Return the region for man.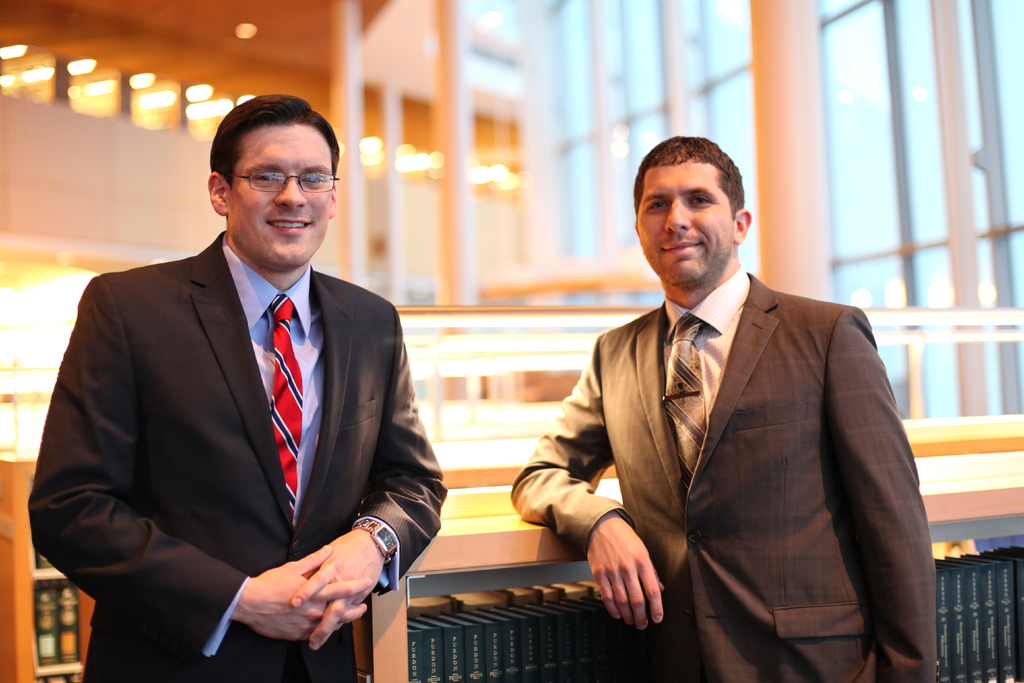
<bbox>17, 83, 449, 654</bbox>.
